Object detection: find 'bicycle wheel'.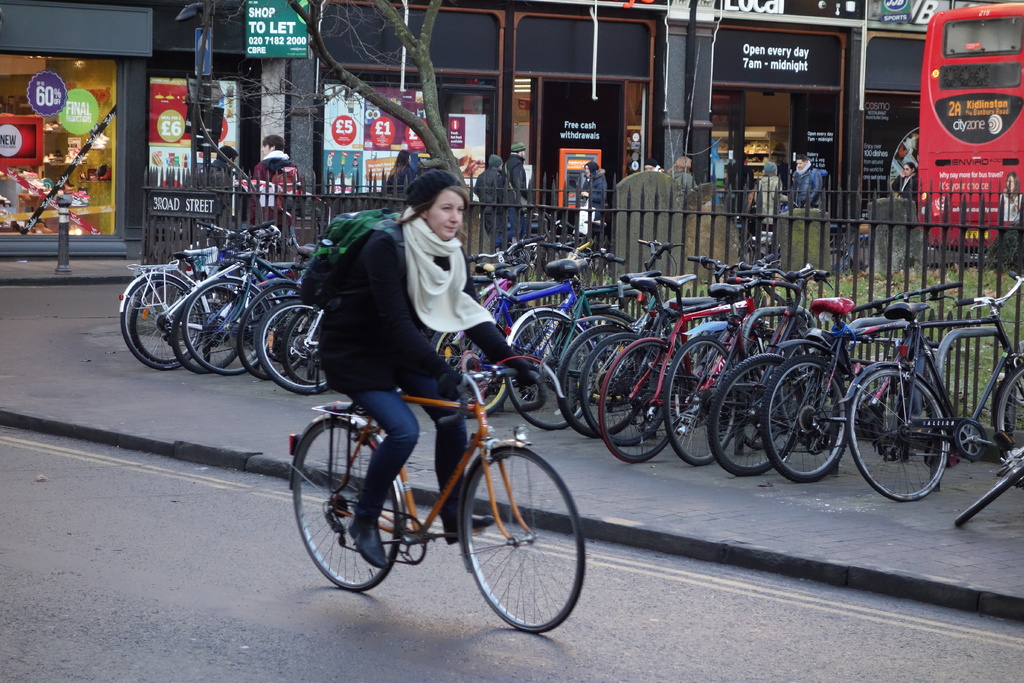
(x1=703, y1=345, x2=794, y2=473).
